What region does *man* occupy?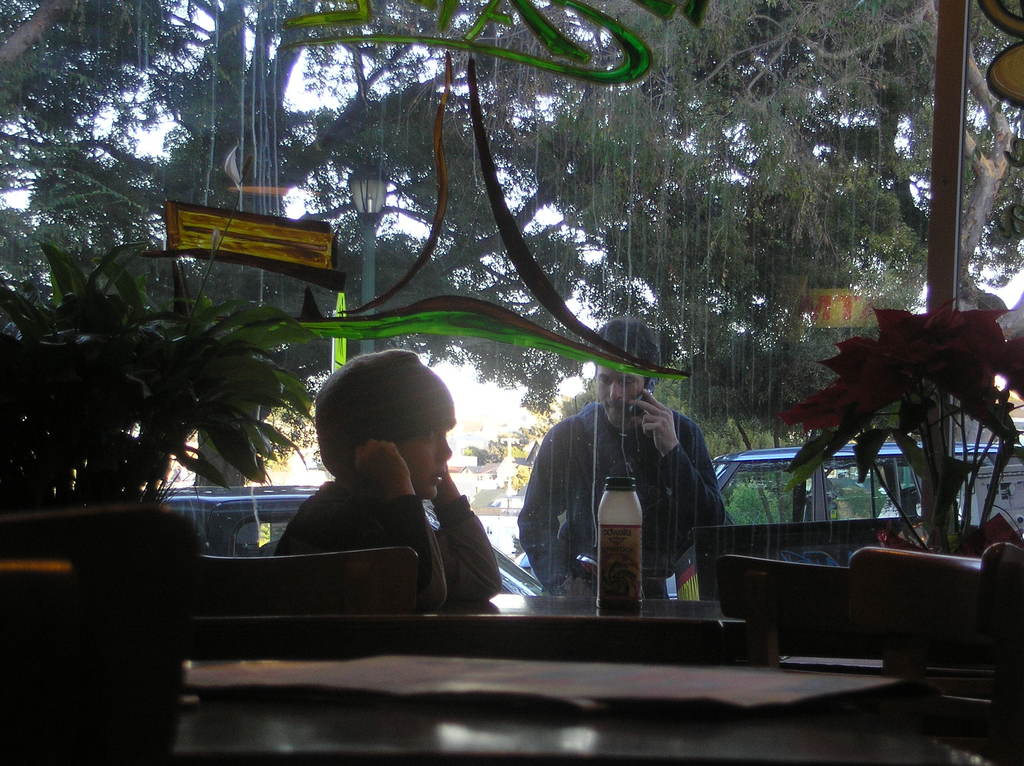
BBox(524, 367, 743, 629).
